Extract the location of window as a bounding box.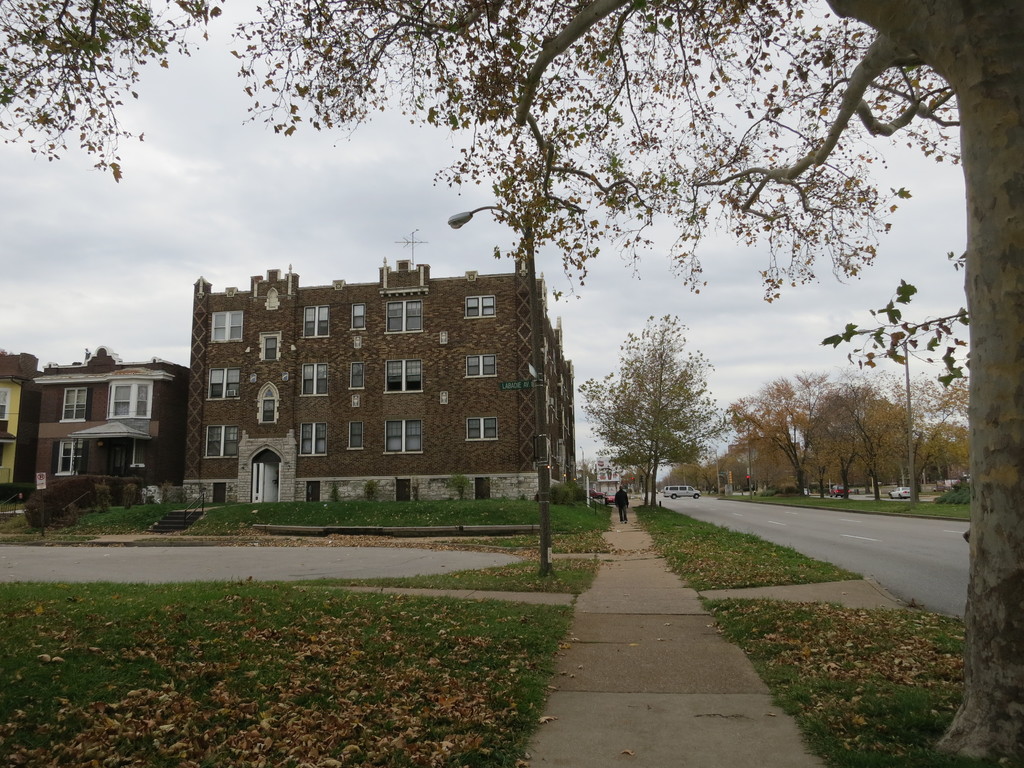
<region>390, 358, 420, 392</region>.
